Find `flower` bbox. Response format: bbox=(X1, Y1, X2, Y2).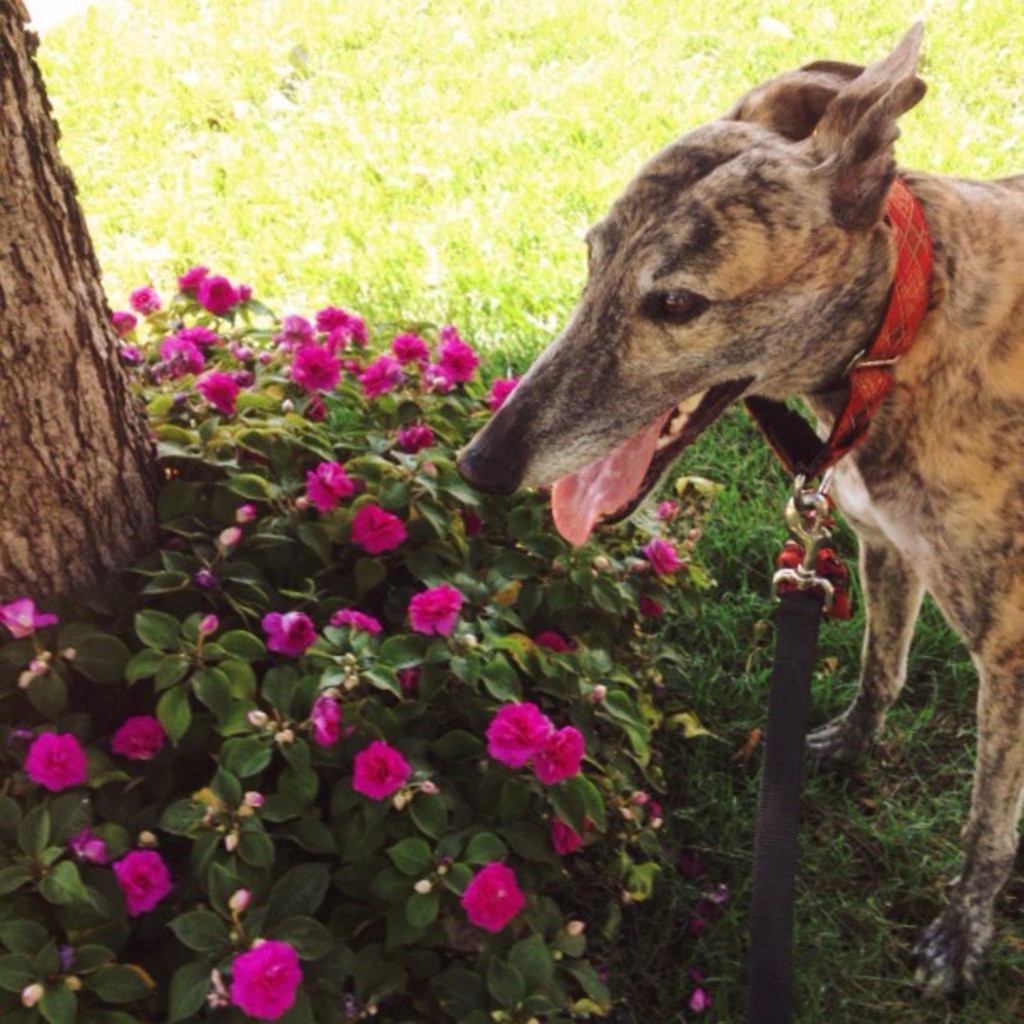
bbox=(201, 268, 239, 315).
